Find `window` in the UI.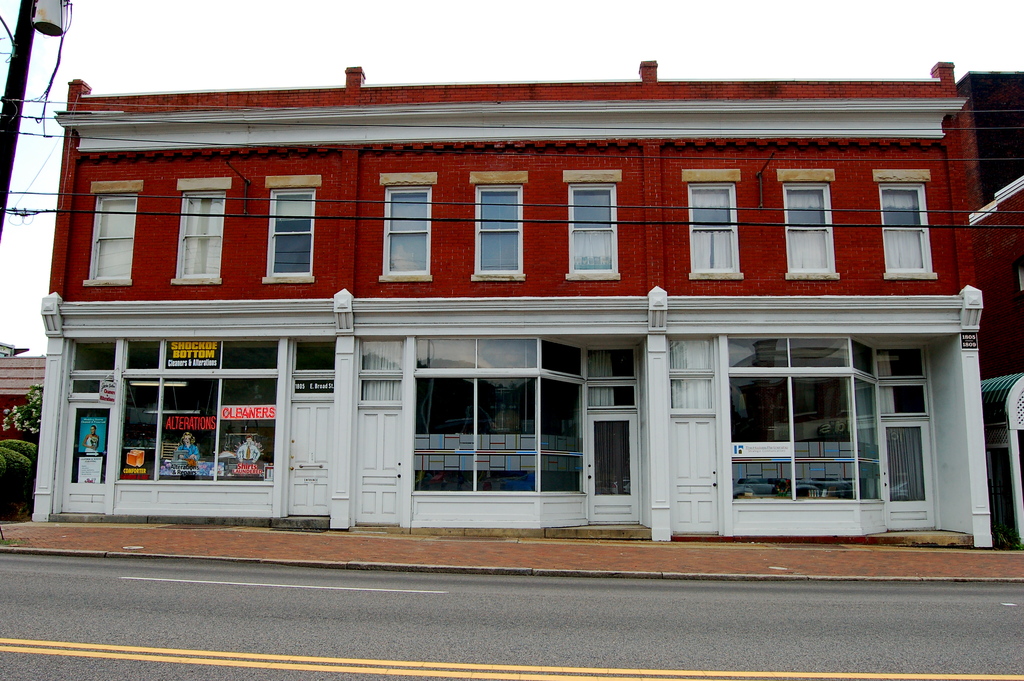
UI element at (x1=588, y1=346, x2=634, y2=373).
